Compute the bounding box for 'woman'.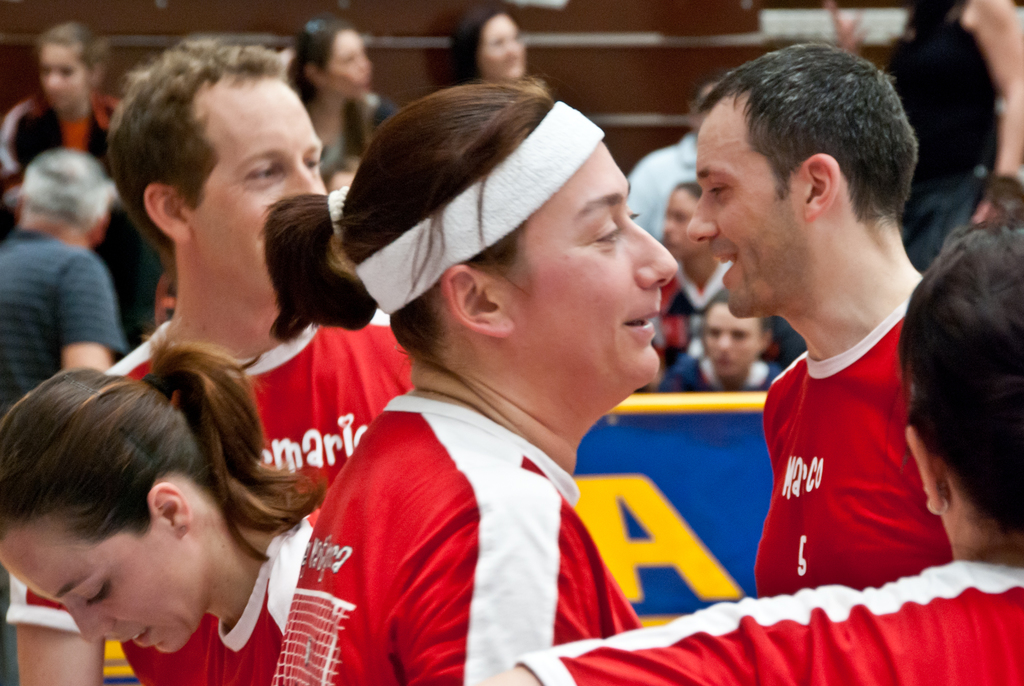
<box>274,78,675,685</box>.
